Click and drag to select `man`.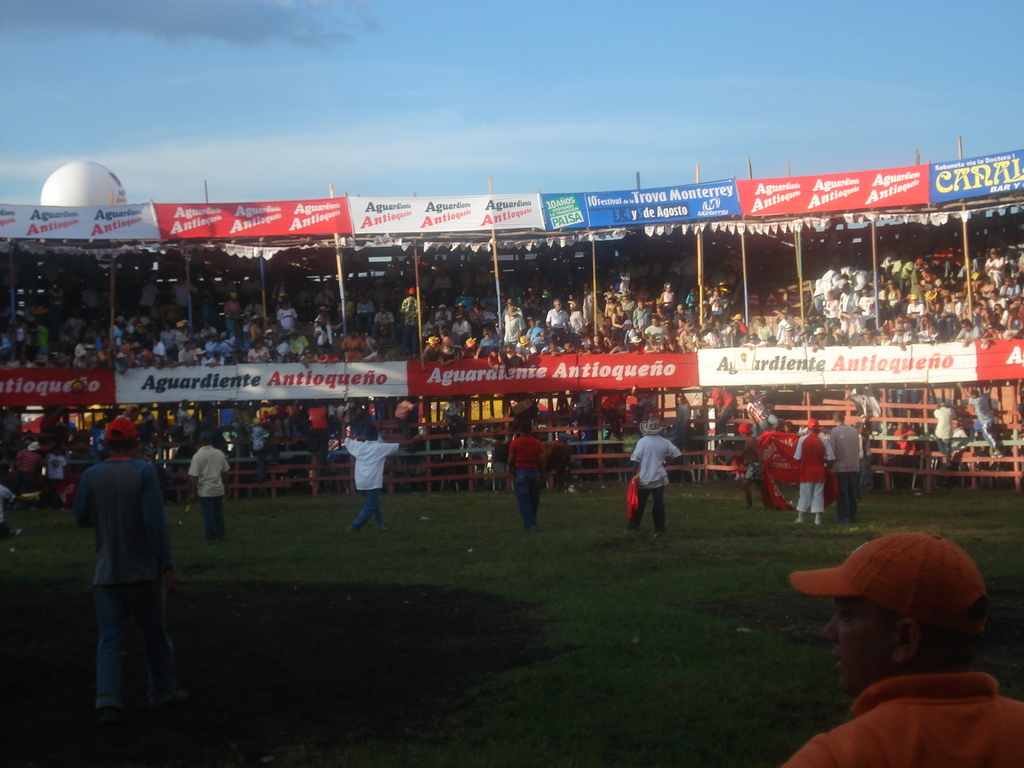
Selection: 622, 291, 636, 314.
